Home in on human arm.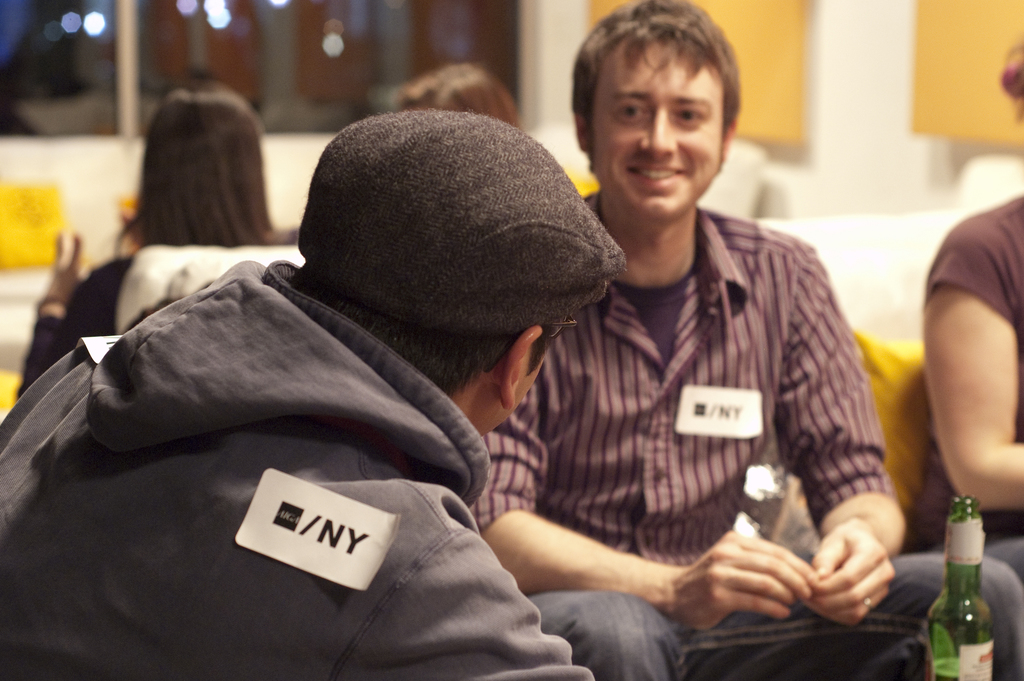
Homed in at bbox=(13, 205, 115, 397).
